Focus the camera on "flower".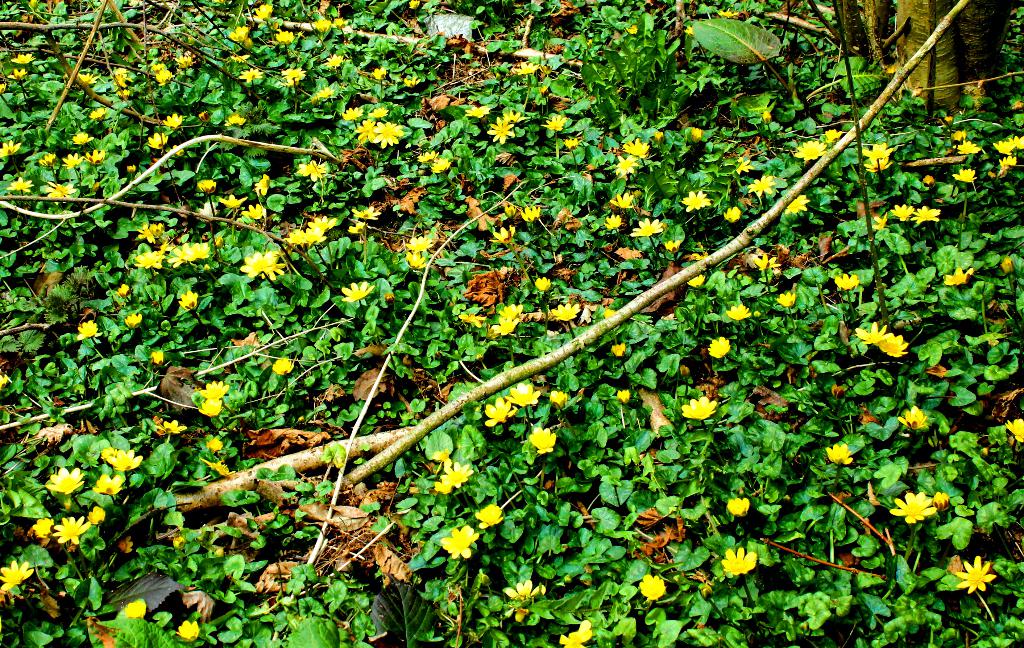
Focus region: {"x1": 314, "y1": 86, "x2": 336, "y2": 102}.
